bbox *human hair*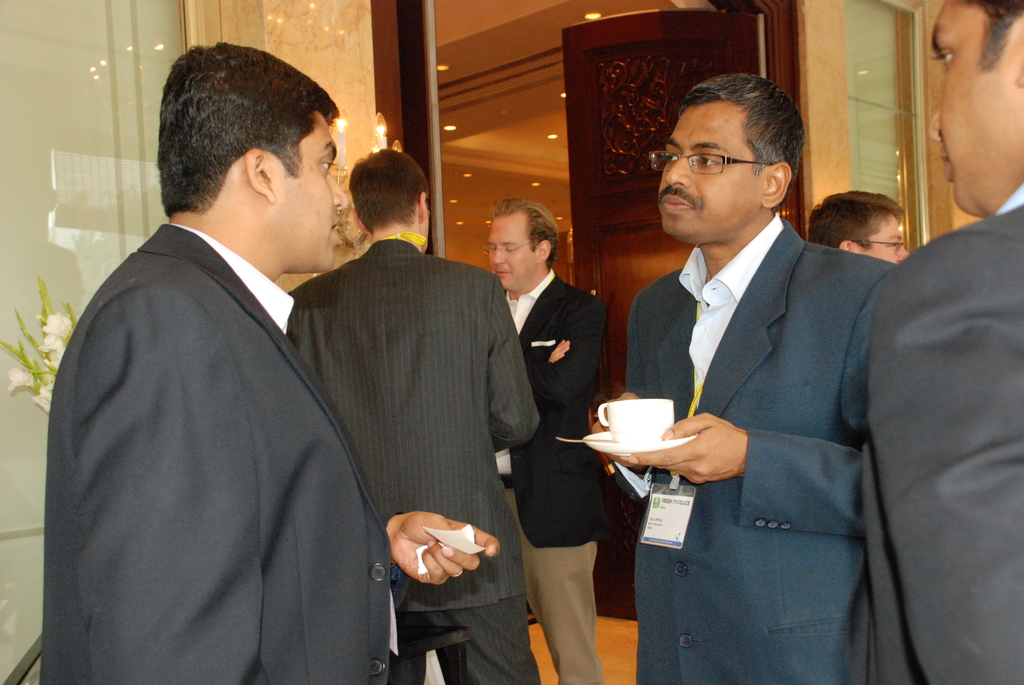
box(970, 0, 1023, 67)
